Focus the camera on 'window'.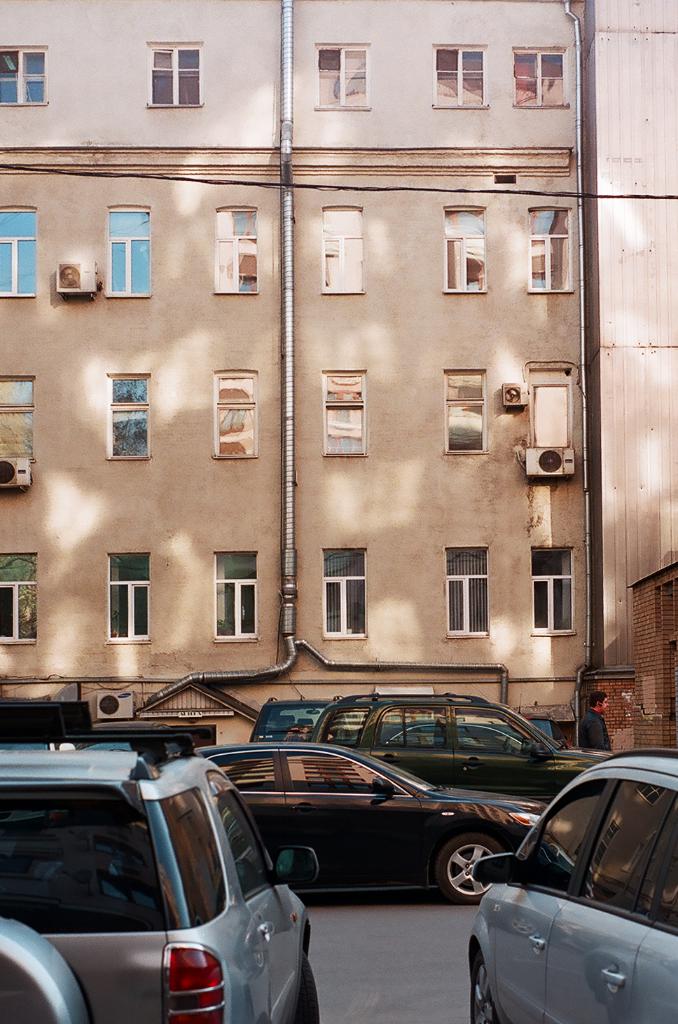
Focus region: bbox=(144, 46, 212, 109).
